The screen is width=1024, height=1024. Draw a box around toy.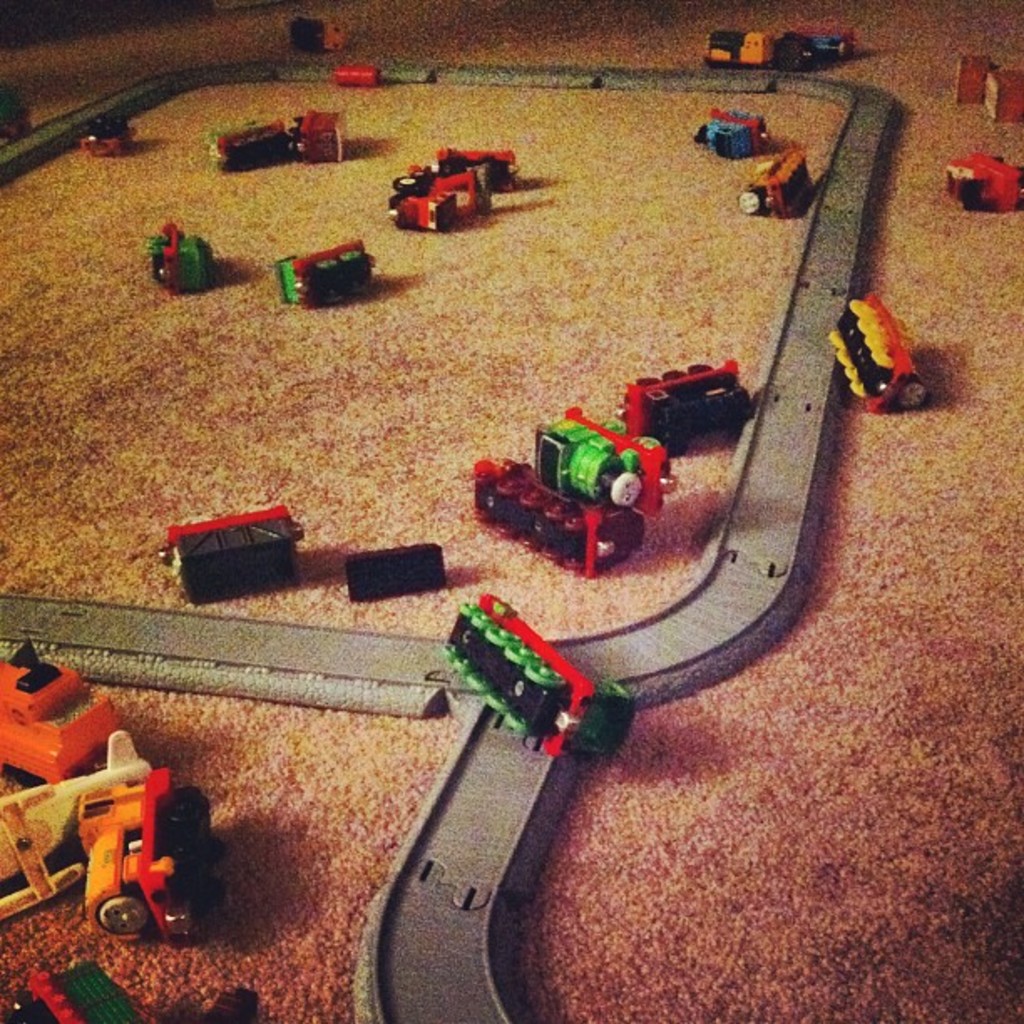
<box>381,162,489,238</box>.
